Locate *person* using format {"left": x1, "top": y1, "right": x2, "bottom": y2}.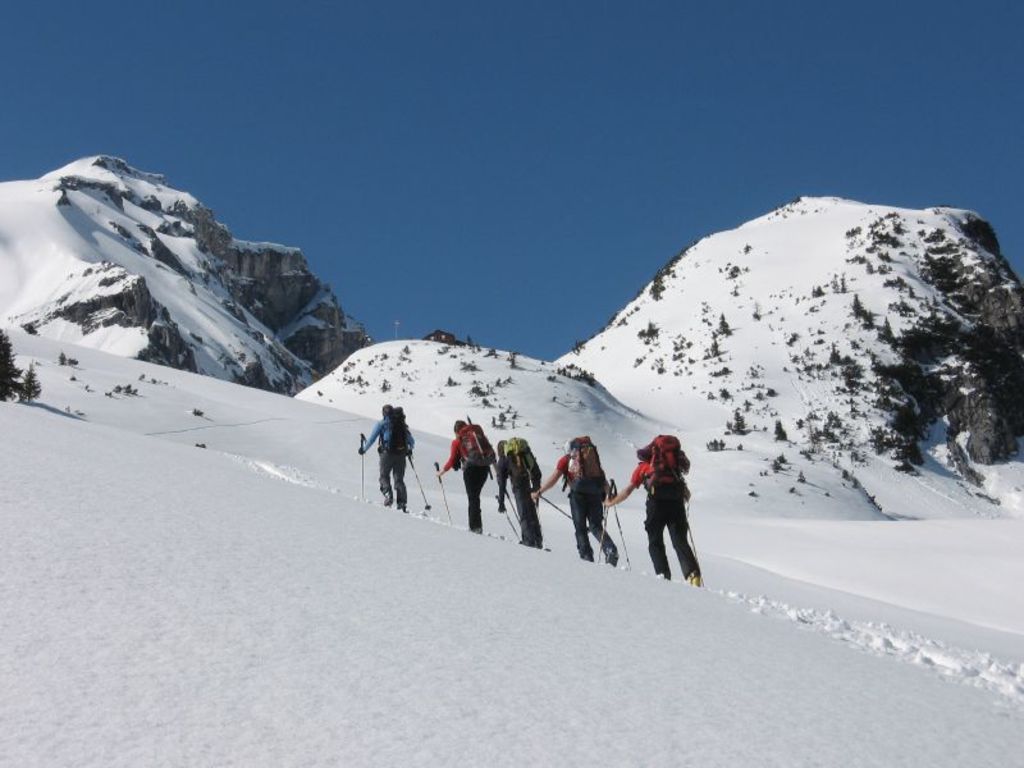
{"left": 433, "top": 420, "right": 492, "bottom": 535}.
